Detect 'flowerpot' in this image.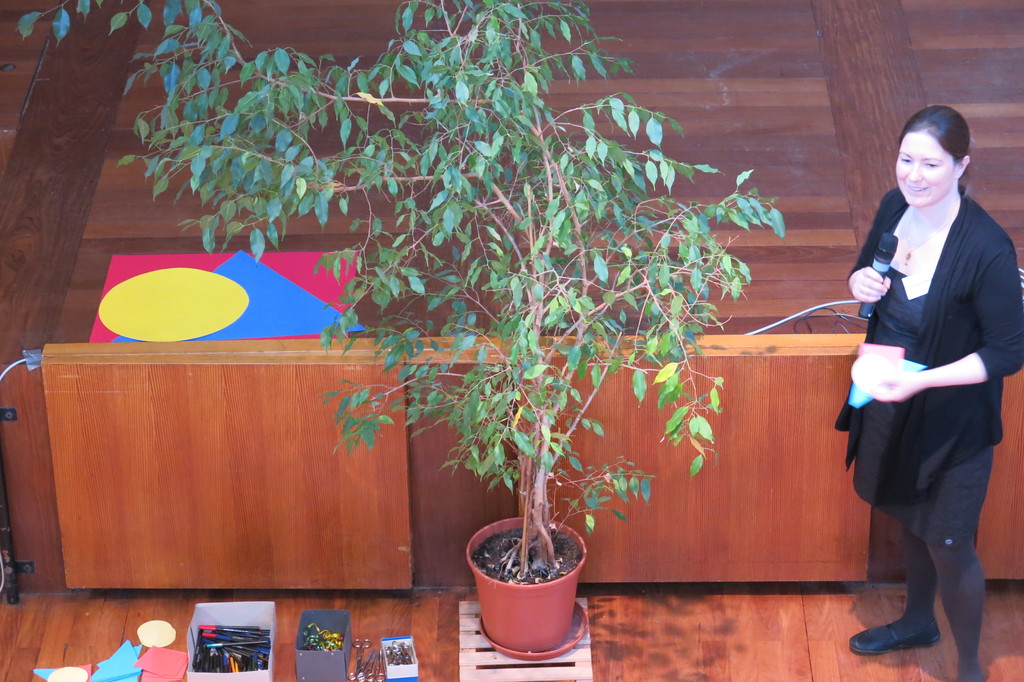
Detection: crop(463, 523, 593, 654).
